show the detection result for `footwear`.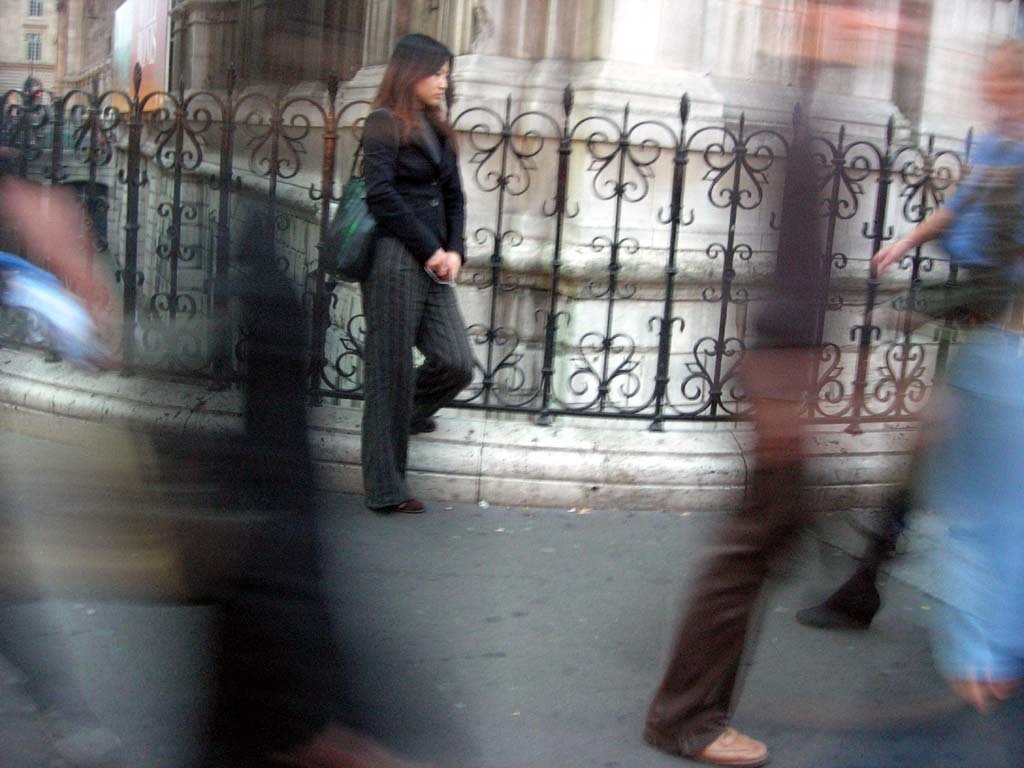
(left=645, top=718, right=763, bottom=764).
